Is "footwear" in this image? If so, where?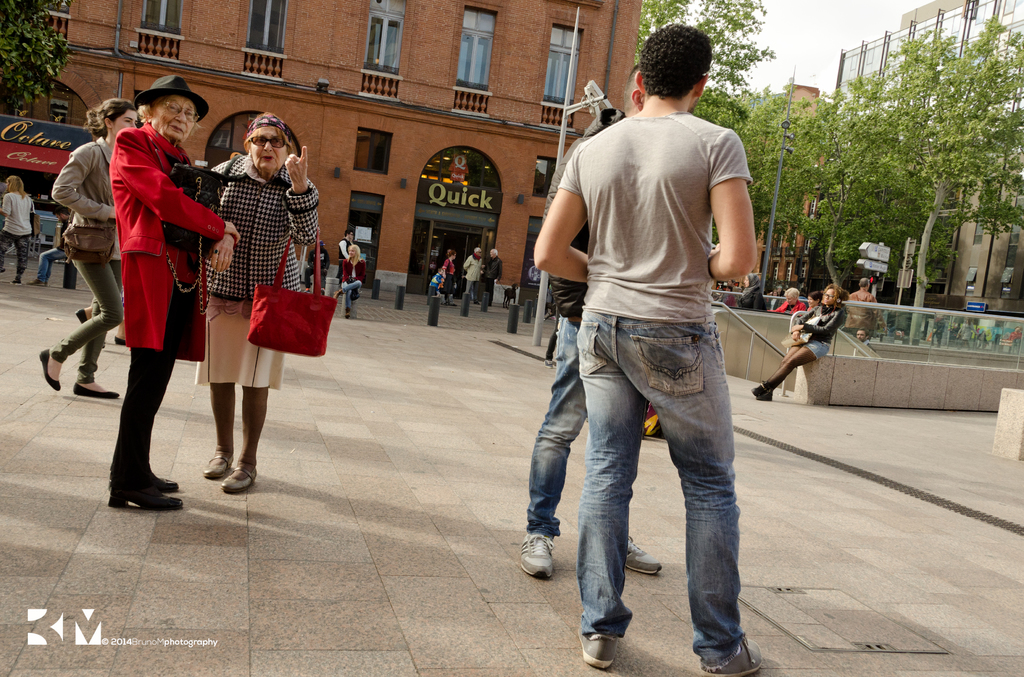
Yes, at 541 355 554 369.
